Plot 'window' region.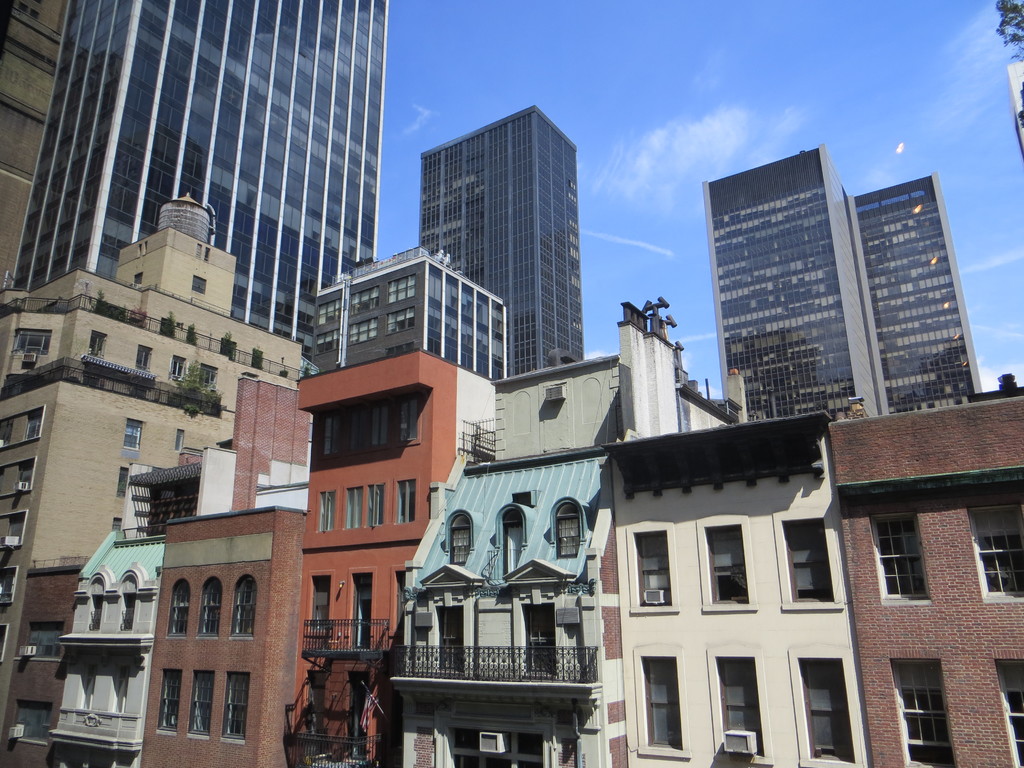
Plotted at box=[388, 305, 412, 333].
